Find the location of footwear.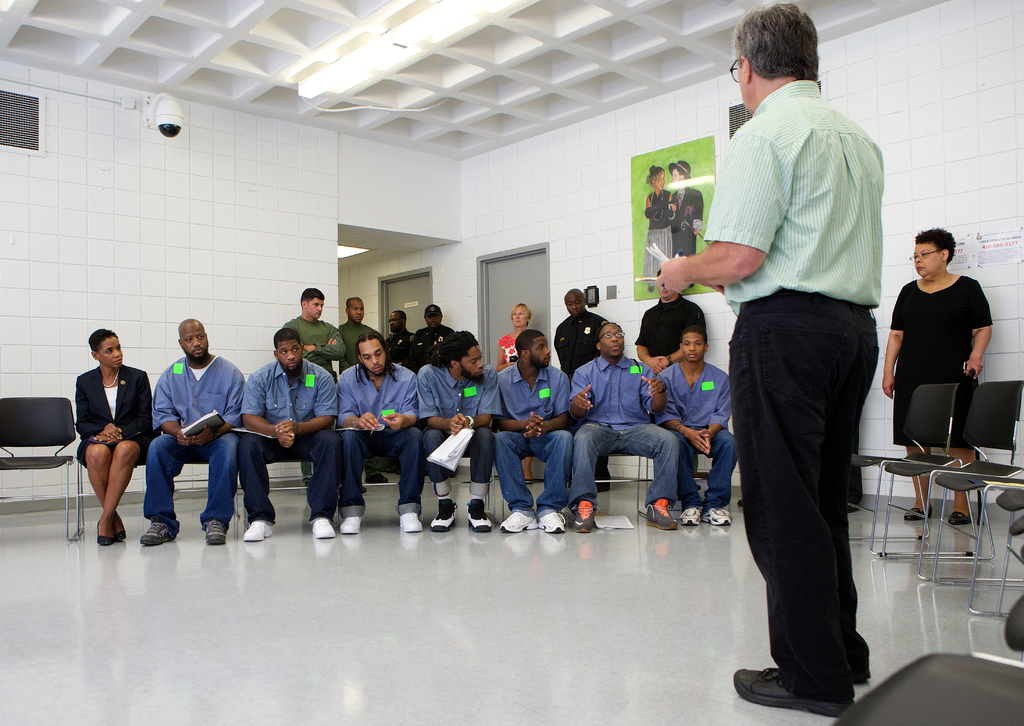
Location: {"x1": 947, "y1": 510, "x2": 974, "y2": 526}.
